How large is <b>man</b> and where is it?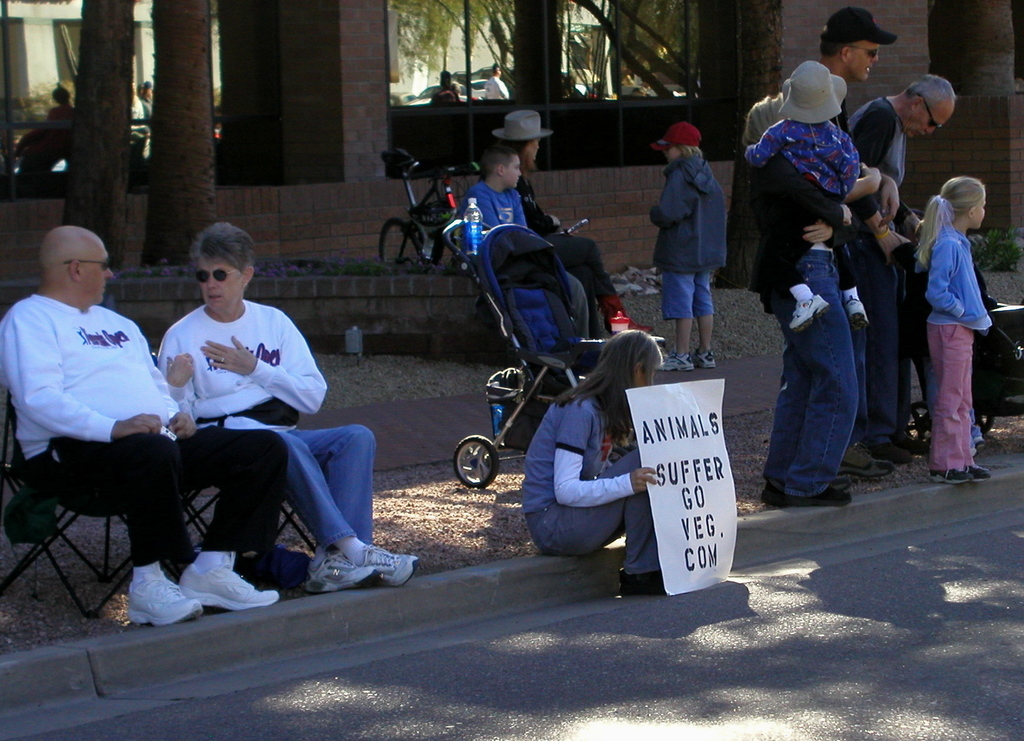
Bounding box: [828, 75, 956, 450].
